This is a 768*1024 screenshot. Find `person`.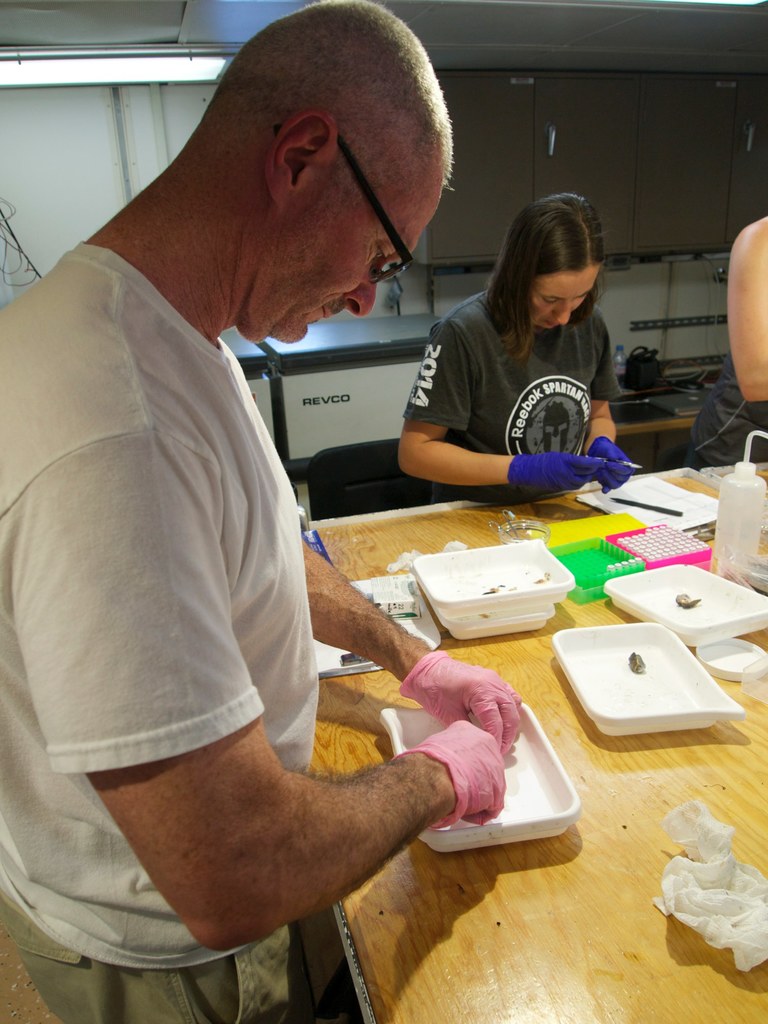
Bounding box: crop(392, 168, 634, 515).
